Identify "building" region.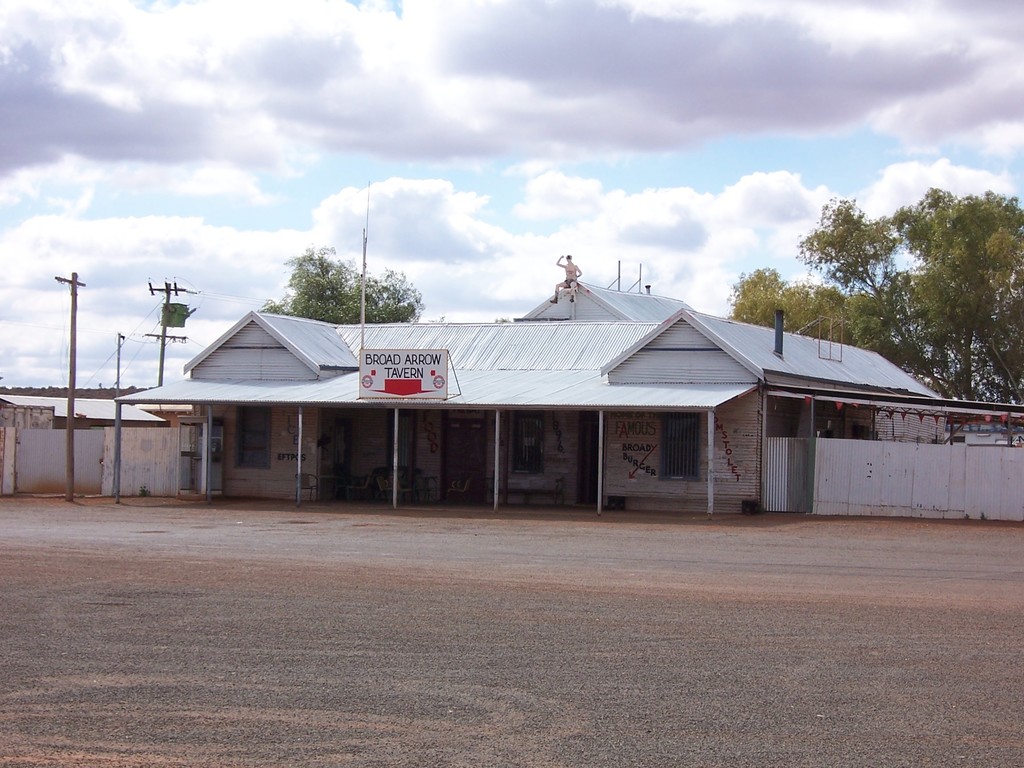
Region: [118,286,939,519].
